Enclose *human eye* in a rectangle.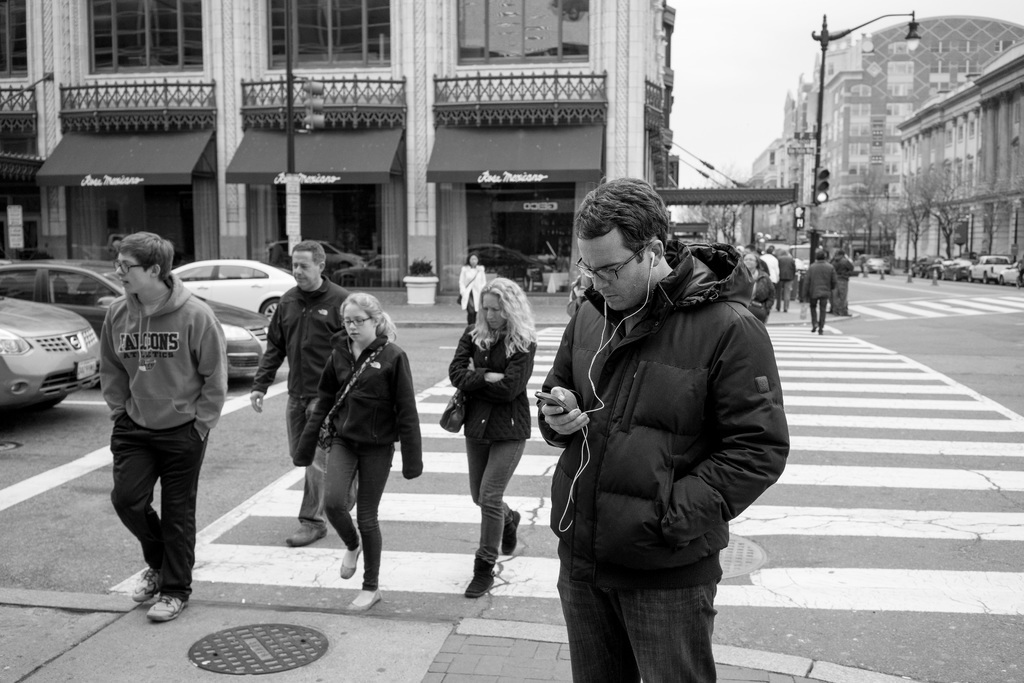
detection(291, 262, 298, 268).
